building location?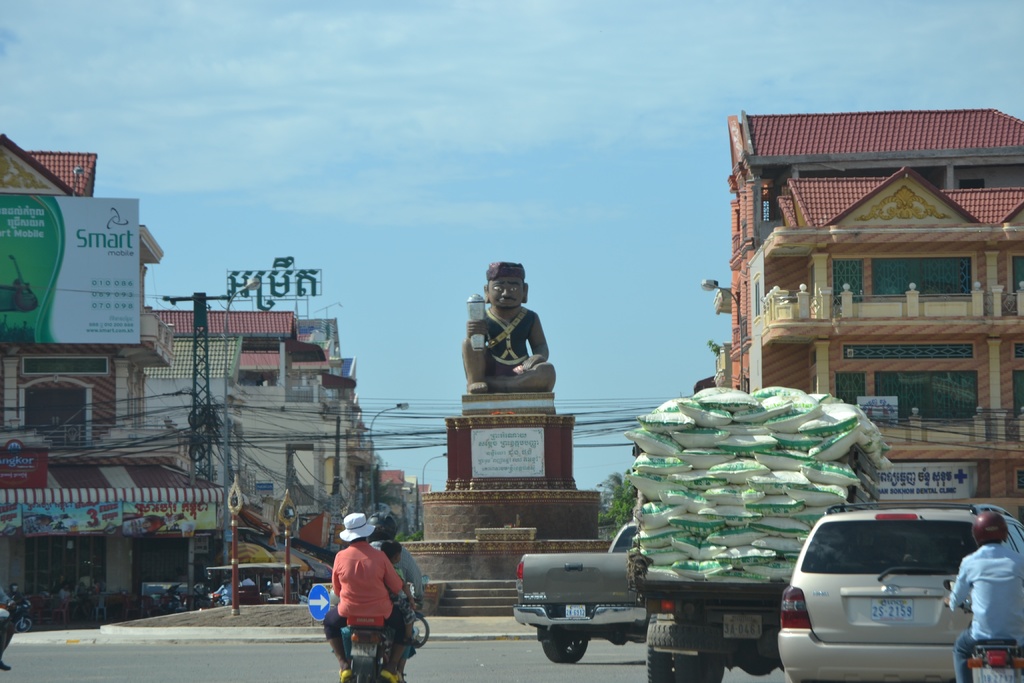
locate(716, 108, 1023, 520)
